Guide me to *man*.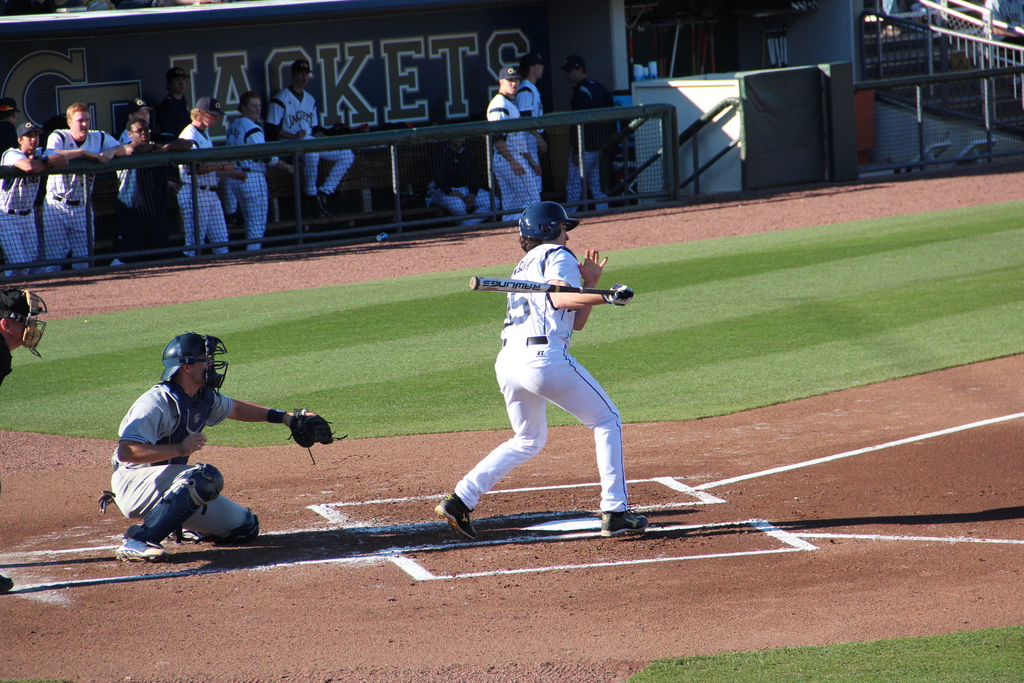
Guidance: l=110, t=114, r=156, b=252.
